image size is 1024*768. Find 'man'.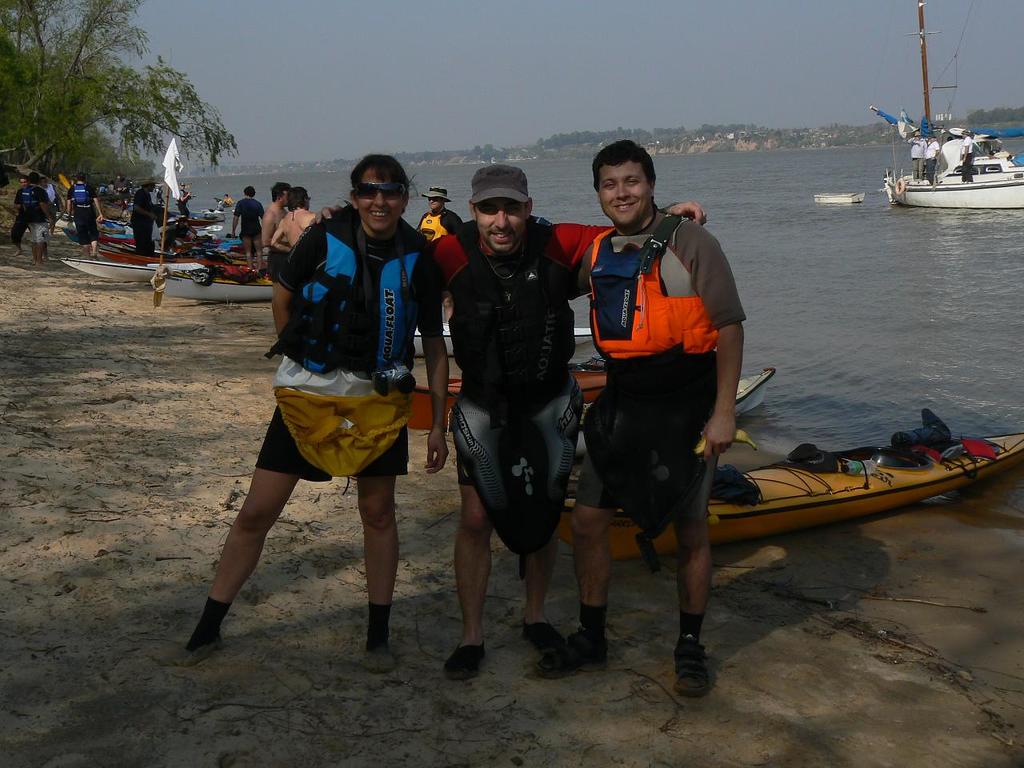
region(230, 186, 263, 271).
